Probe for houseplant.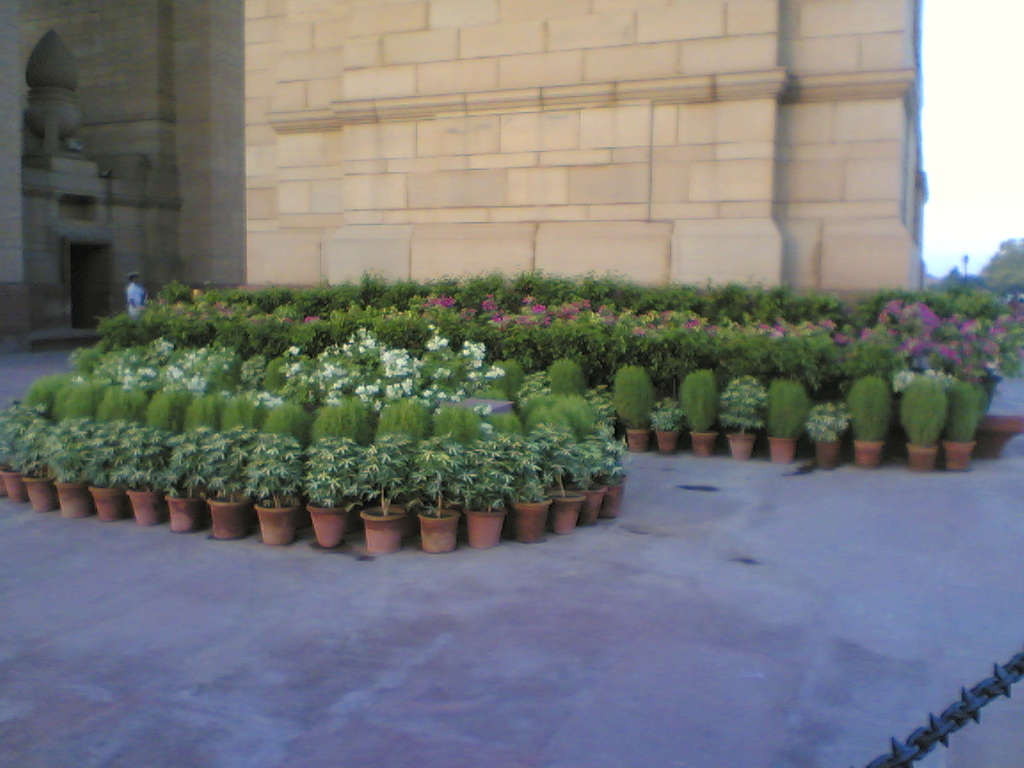
Probe result: [580,440,627,520].
